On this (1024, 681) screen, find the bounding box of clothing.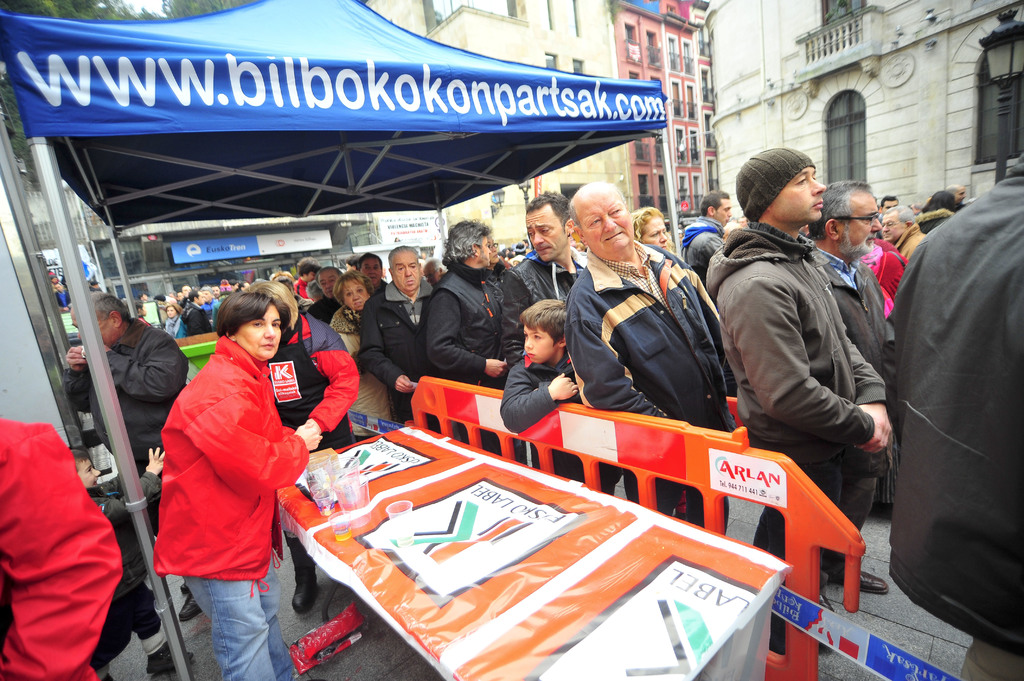
Bounding box: <box>337,303,396,443</box>.
